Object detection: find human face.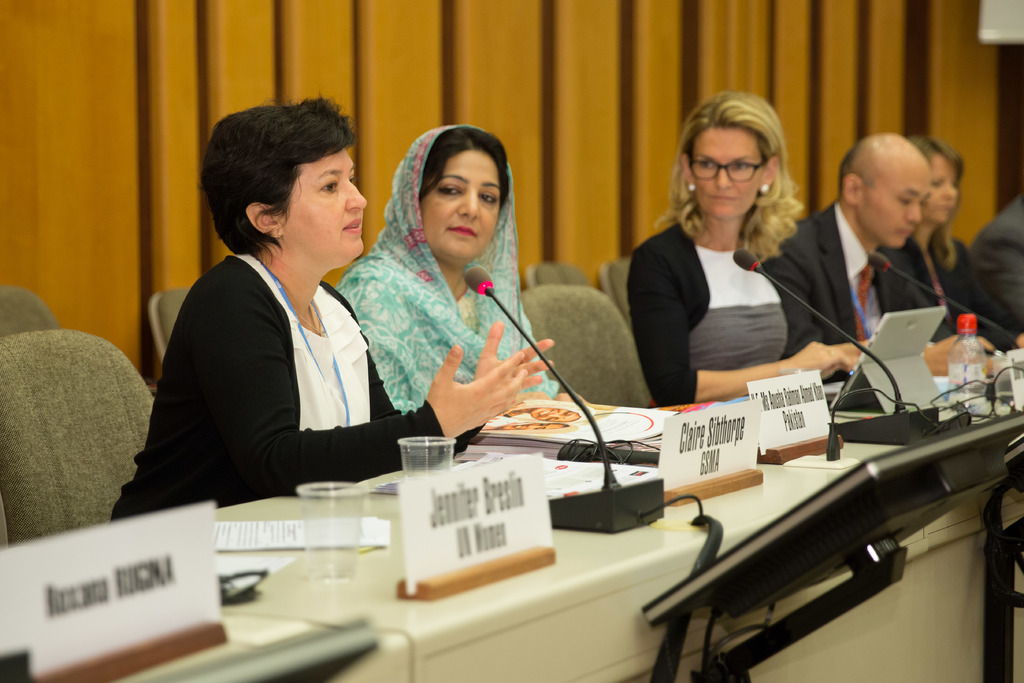
Rect(923, 160, 959, 223).
